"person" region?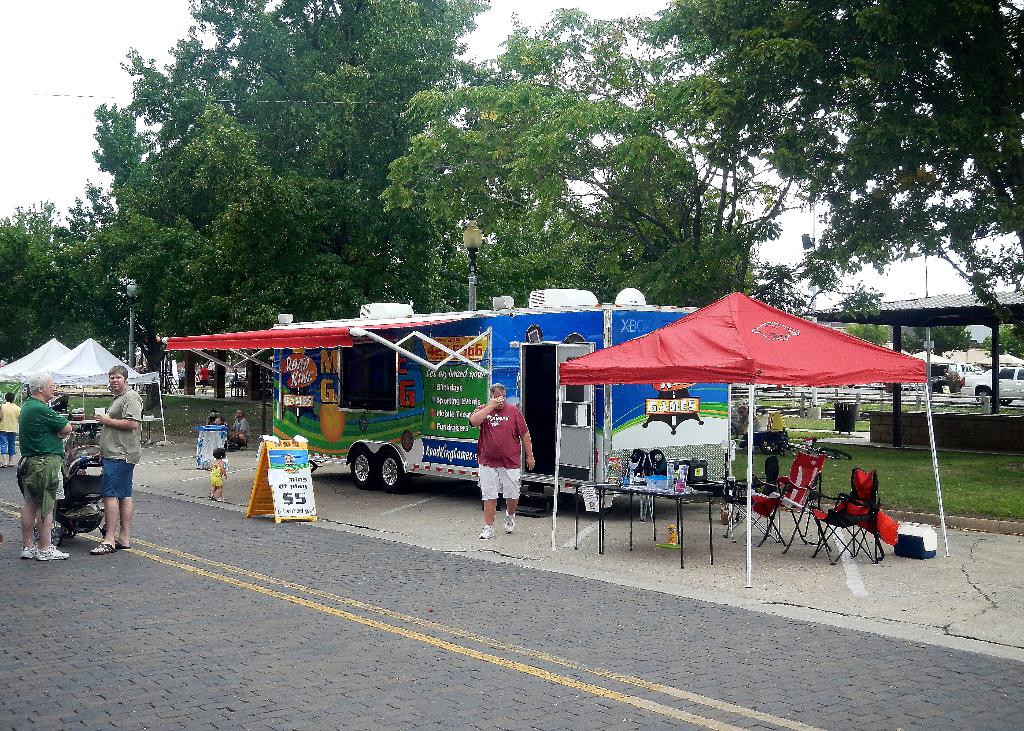
(467, 382, 539, 536)
